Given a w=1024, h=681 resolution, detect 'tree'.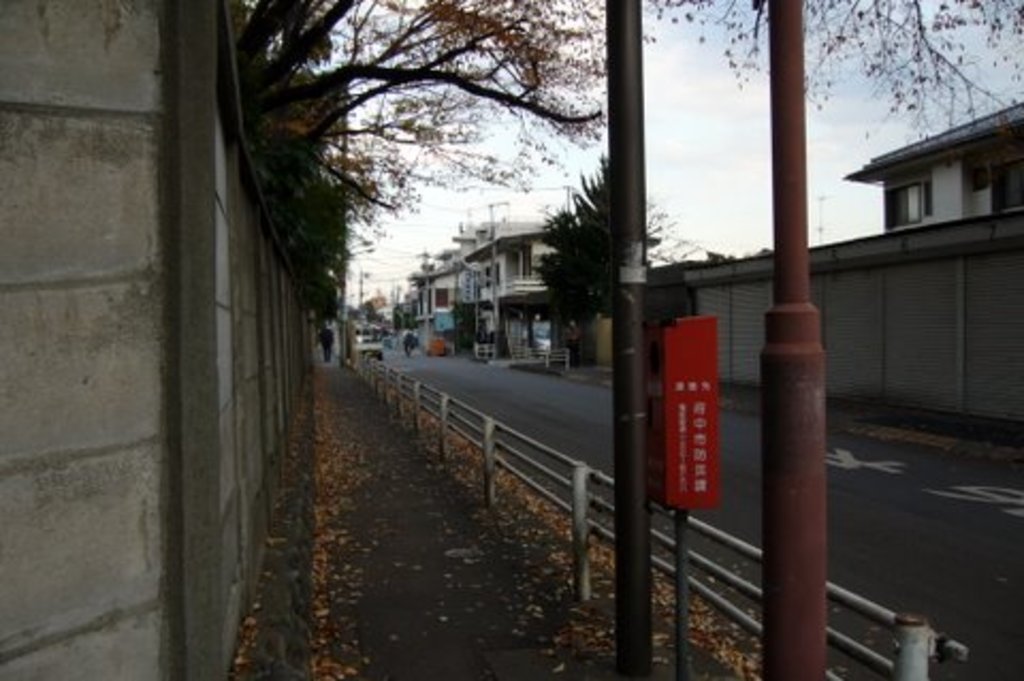
{"left": 538, "top": 156, "right": 634, "bottom": 348}.
